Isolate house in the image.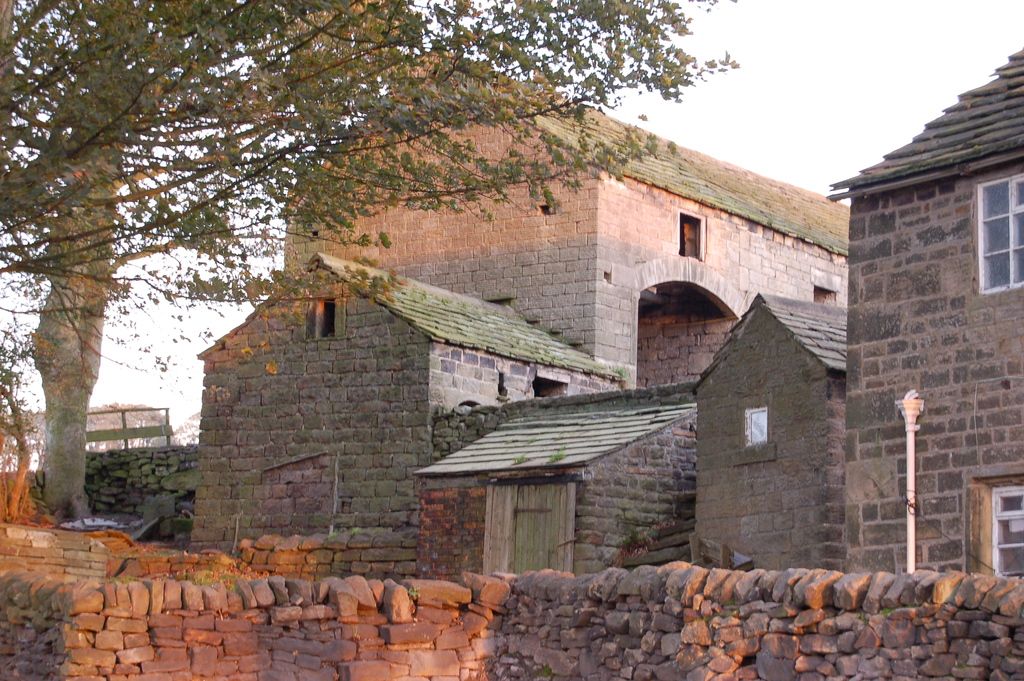
Isolated region: (left=78, top=404, right=170, bottom=466).
